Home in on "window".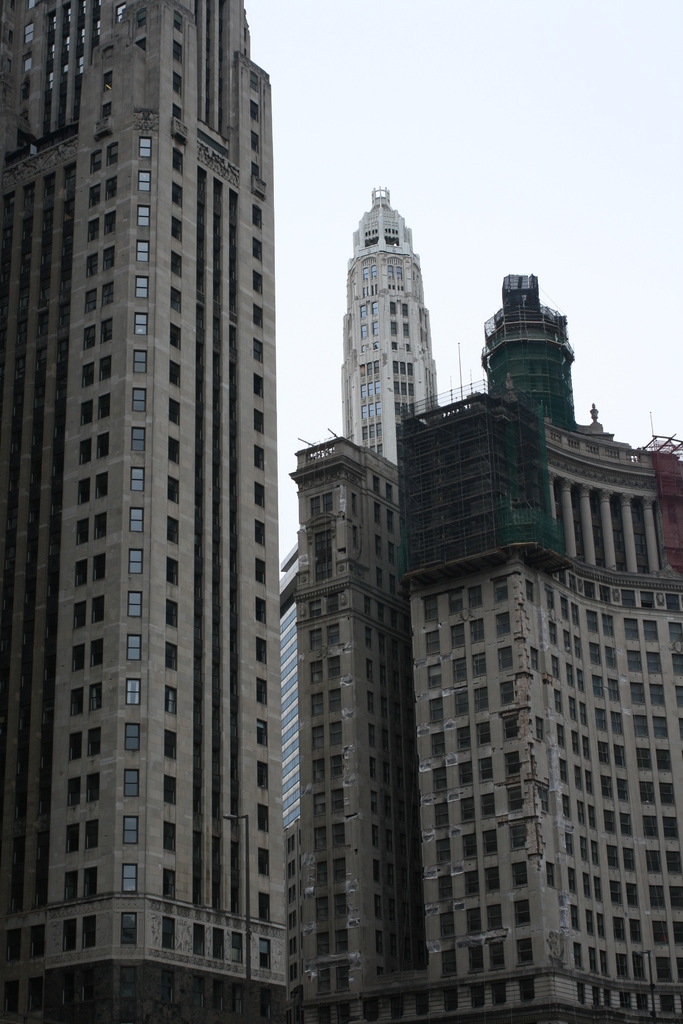
Homed in at [left=170, top=183, right=186, bottom=206].
